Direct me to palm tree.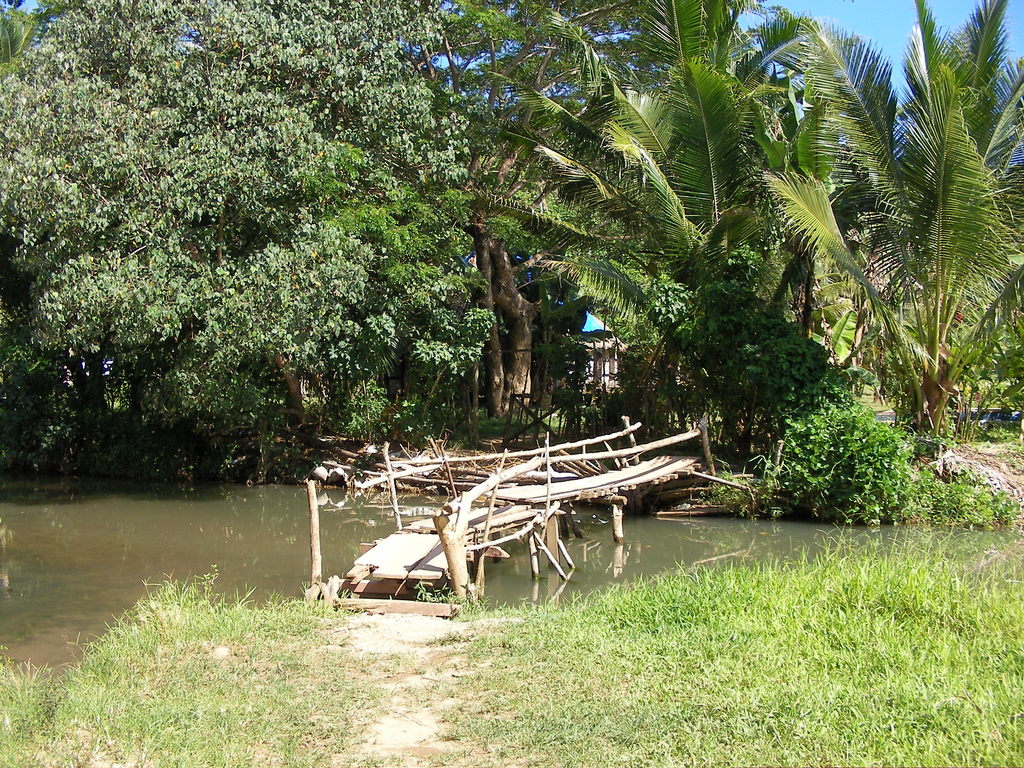
Direction: bbox=(511, 20, 807, 428).
